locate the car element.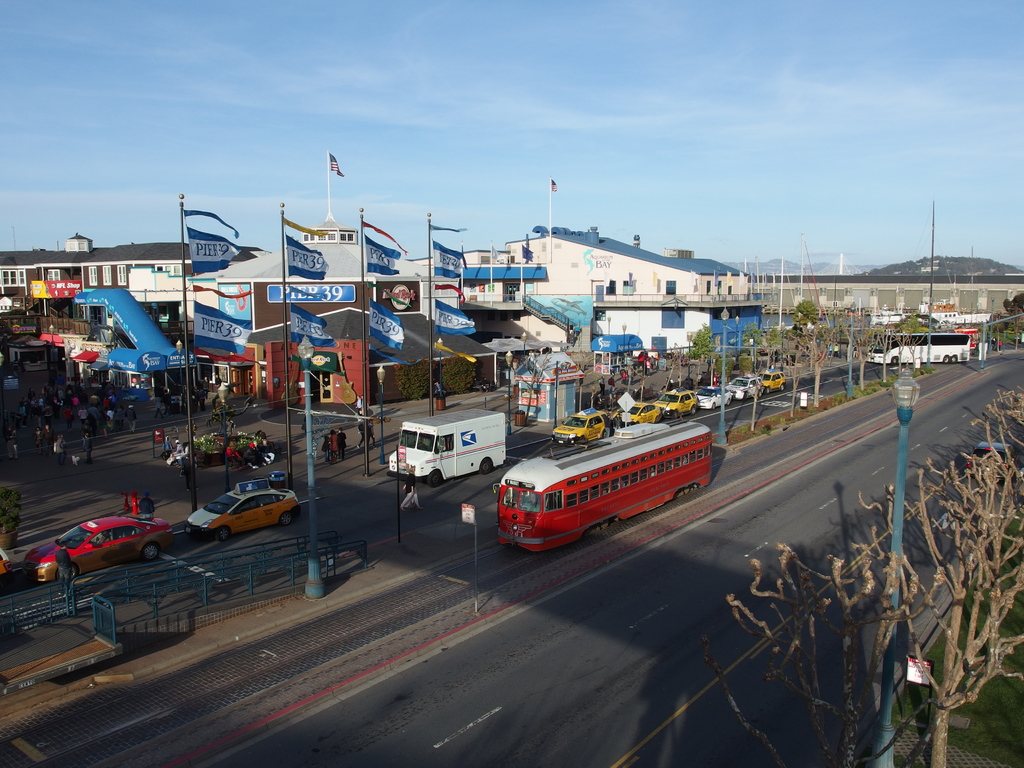
Element bbox: region(21, 515, 173, 583).
